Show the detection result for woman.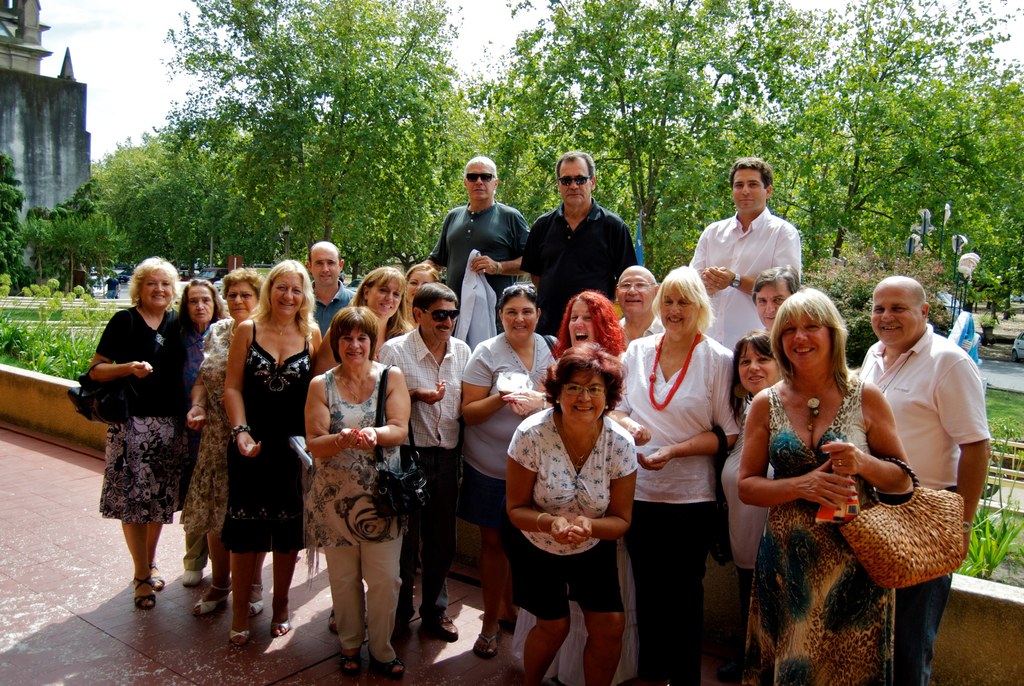
[184, 269, 274, 610].
